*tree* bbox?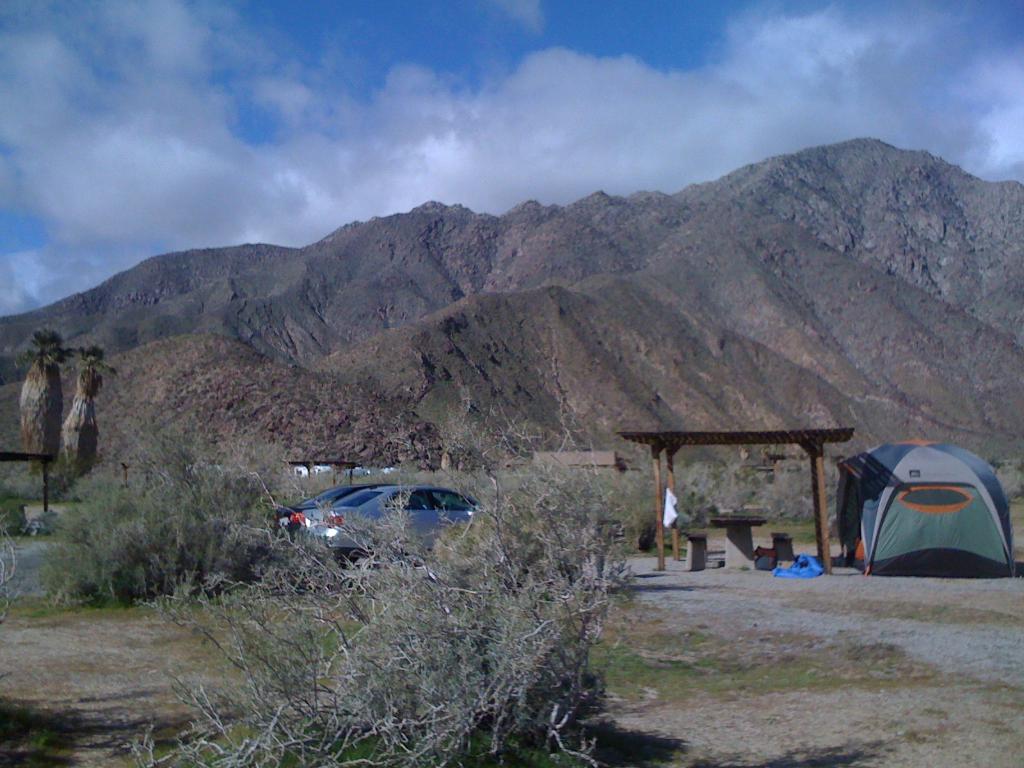
BBox(38, 417, 301, 603)
